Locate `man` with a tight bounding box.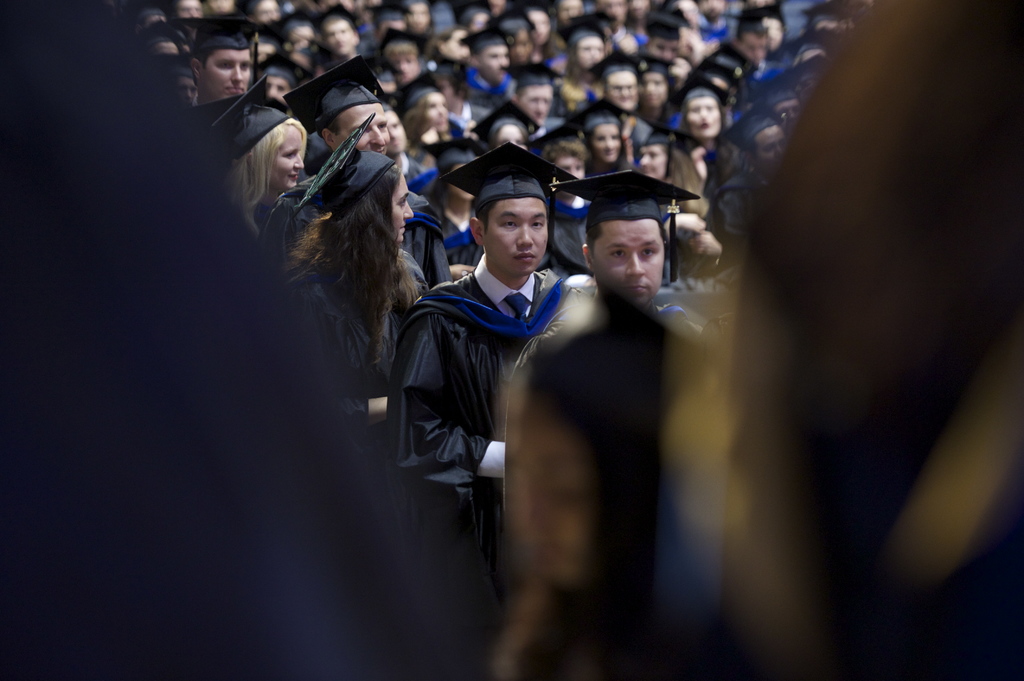
locate(740, 31, 765, 78).
